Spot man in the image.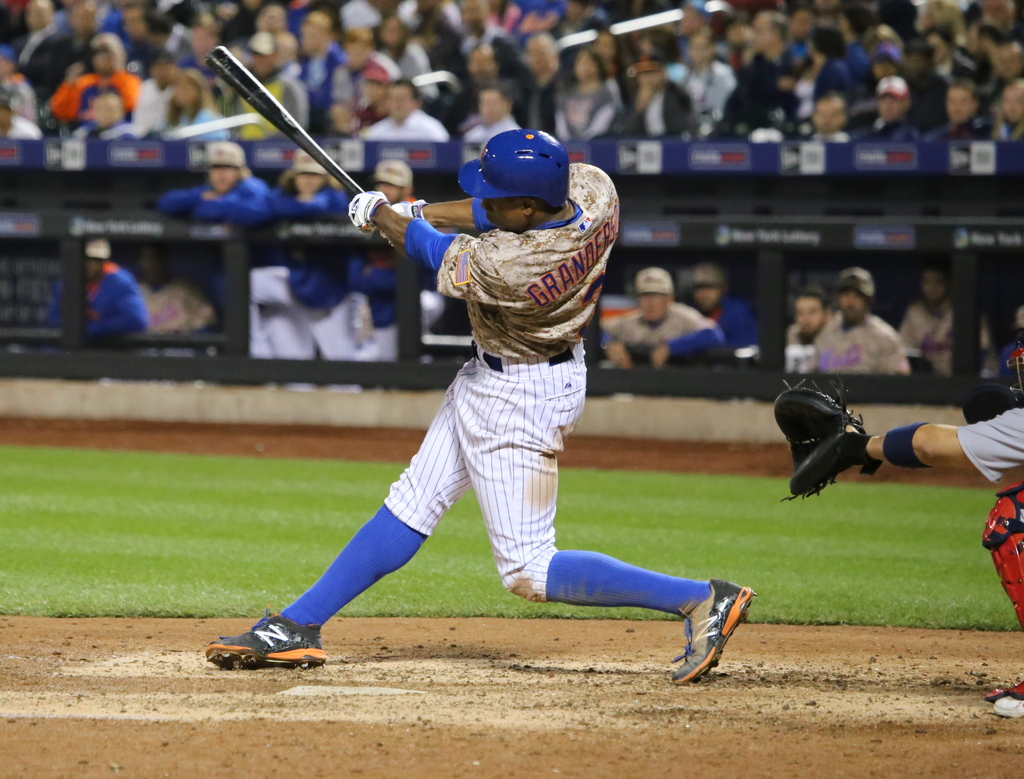
man found at crop(596, 270, 726, 364).
